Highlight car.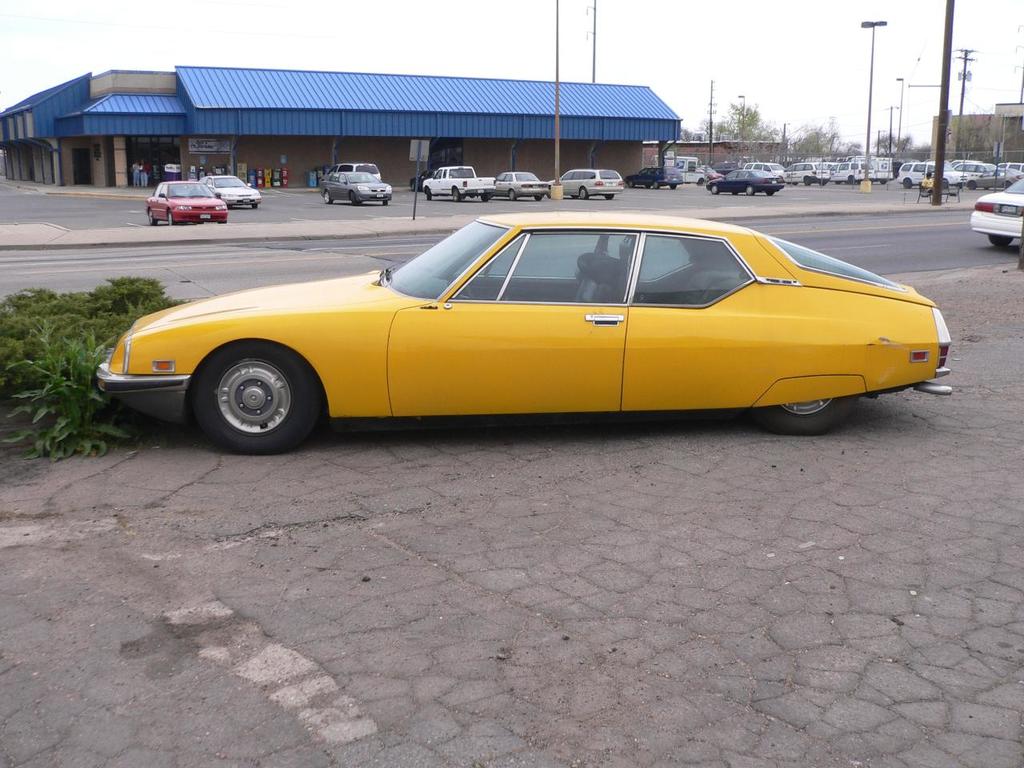
Highlighted region: {"left": 148, "top": 178, "right": 224, "bottom": 226}.
